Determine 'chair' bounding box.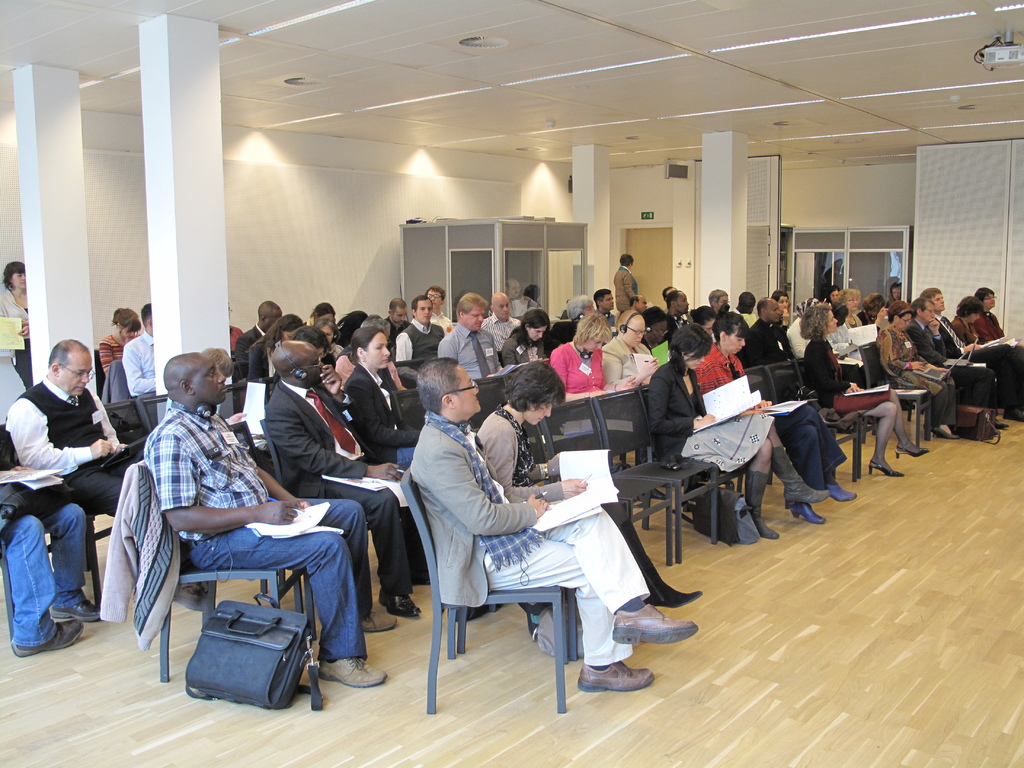
Determined: box=[467, 373, 510, 428].
